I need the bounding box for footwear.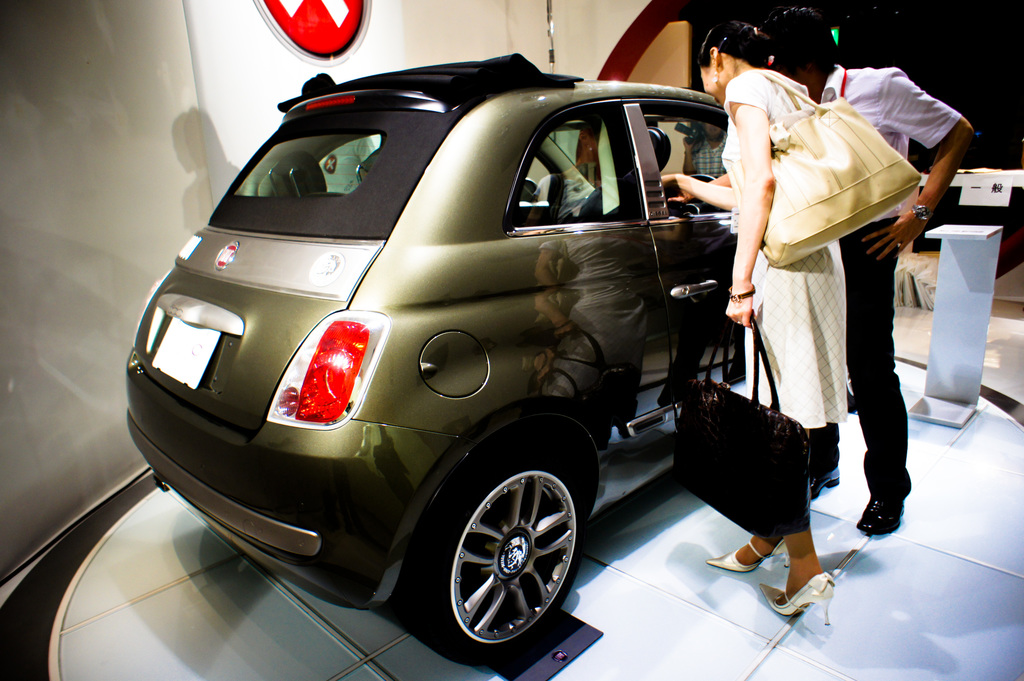
Here it is: 772, 553, 851, 636.
